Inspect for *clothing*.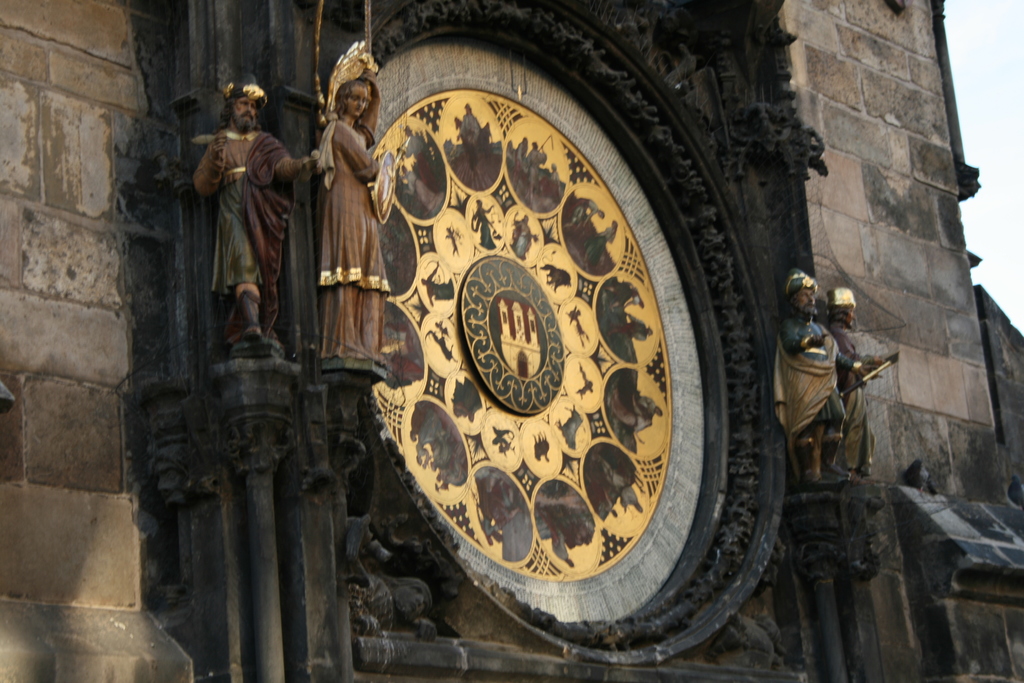
Inspection: BBox(306, 115, 378, 359).
